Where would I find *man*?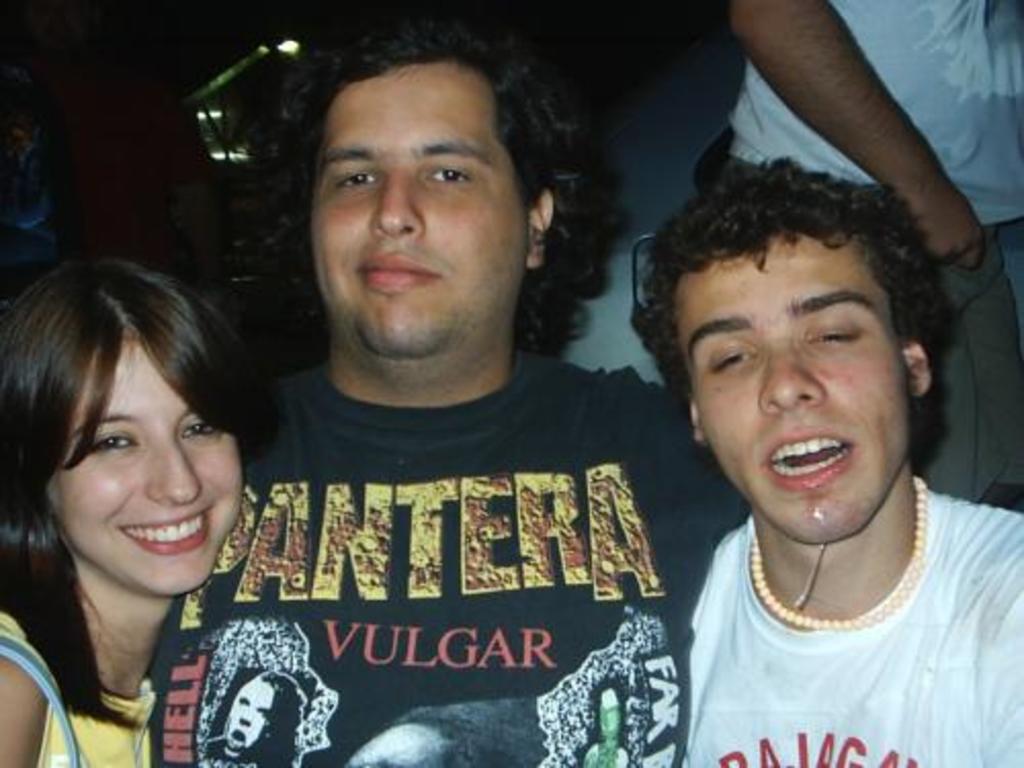
At box(582, 684, 635, 766).
